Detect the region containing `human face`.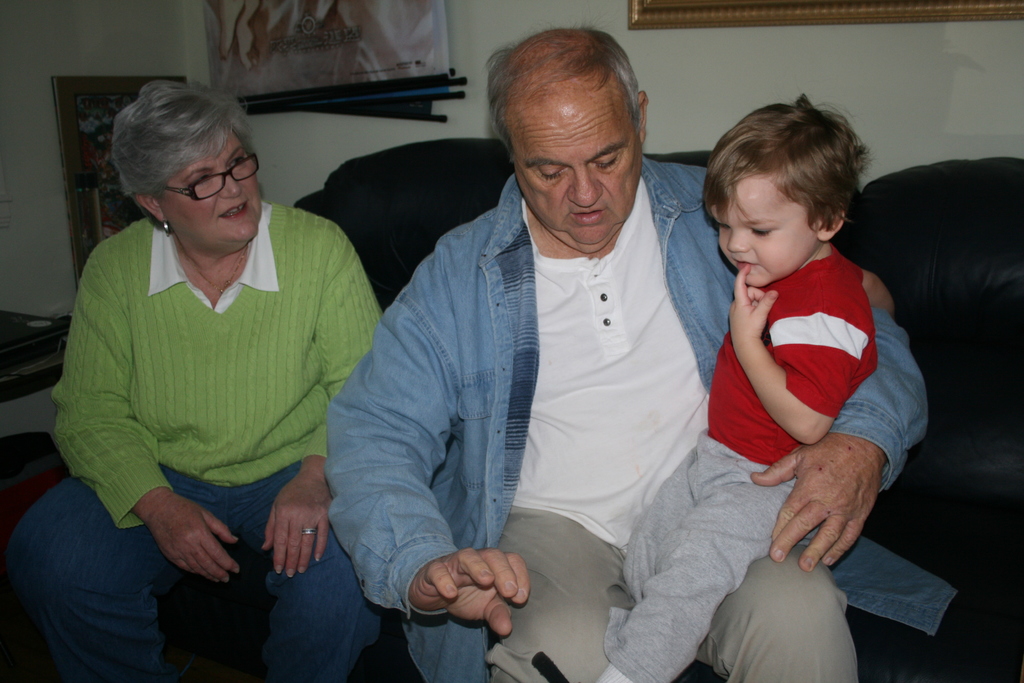
region(514, 90, 640, 243).
